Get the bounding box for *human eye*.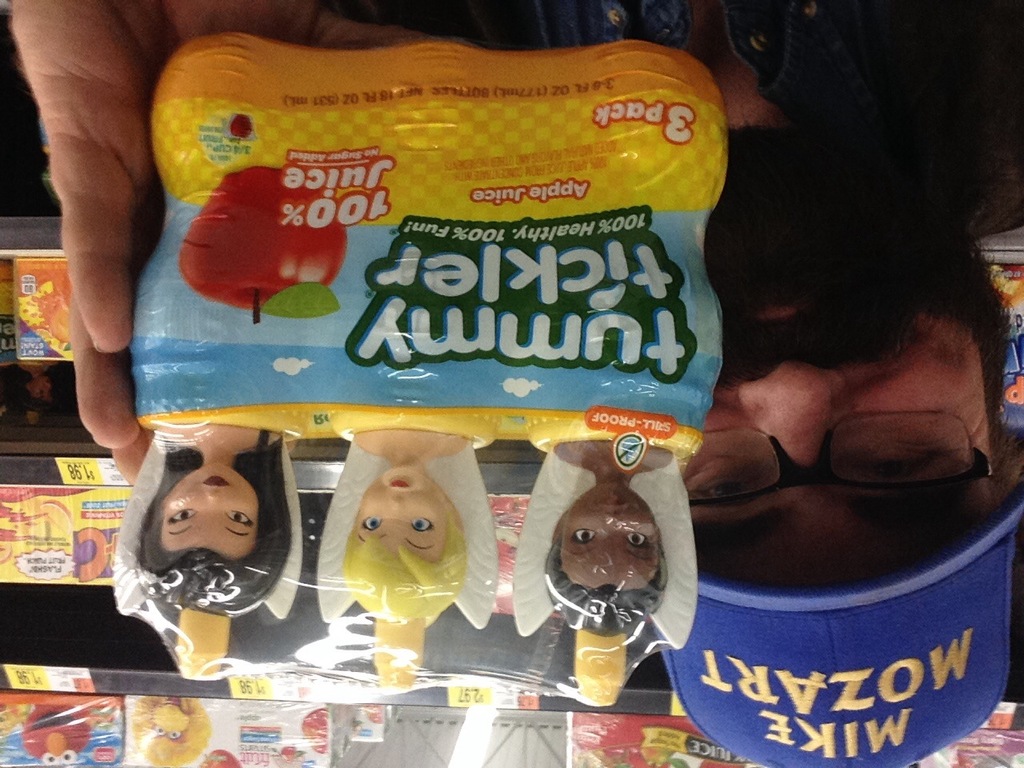
163 502 202 523.
